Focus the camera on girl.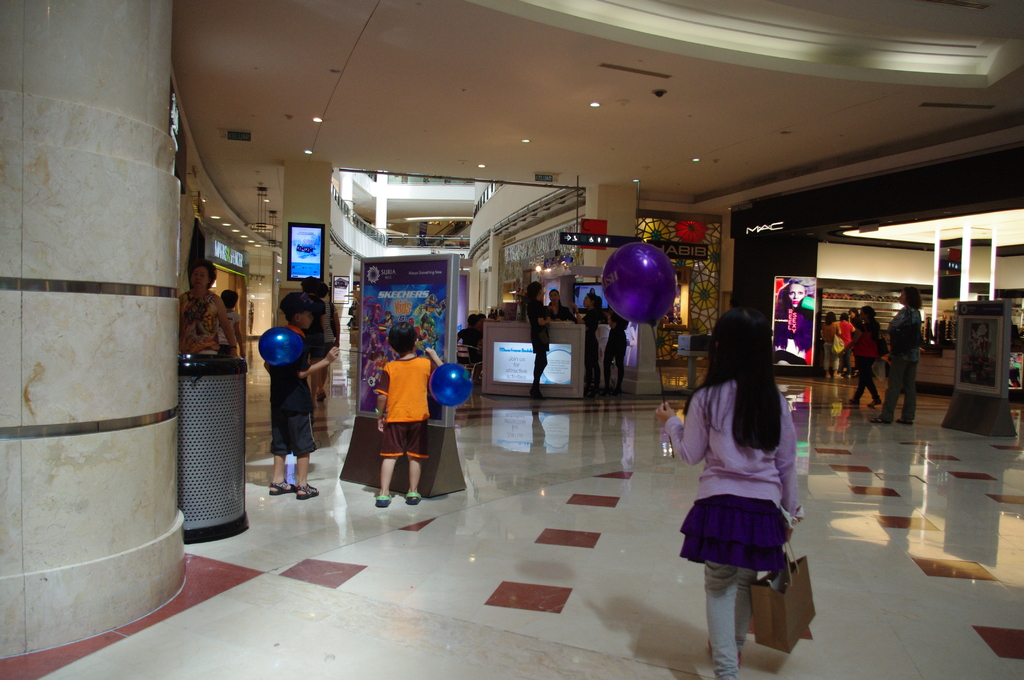
Focus region: 324:284:344:369.
